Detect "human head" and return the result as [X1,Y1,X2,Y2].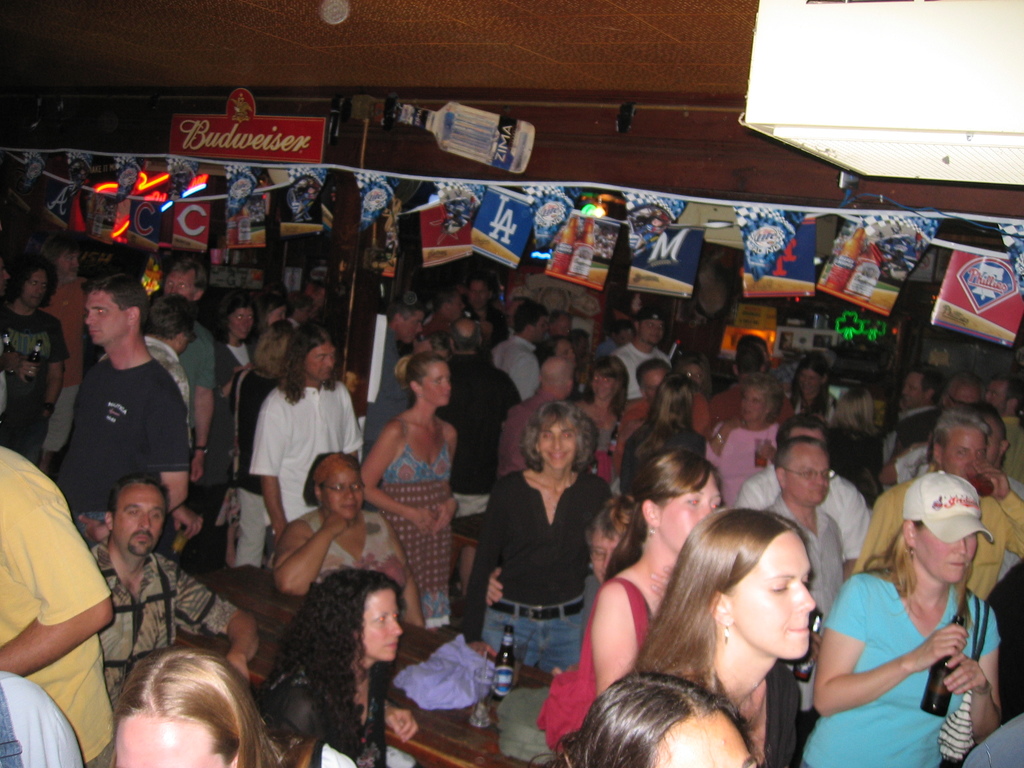
[305,445,364,518].
